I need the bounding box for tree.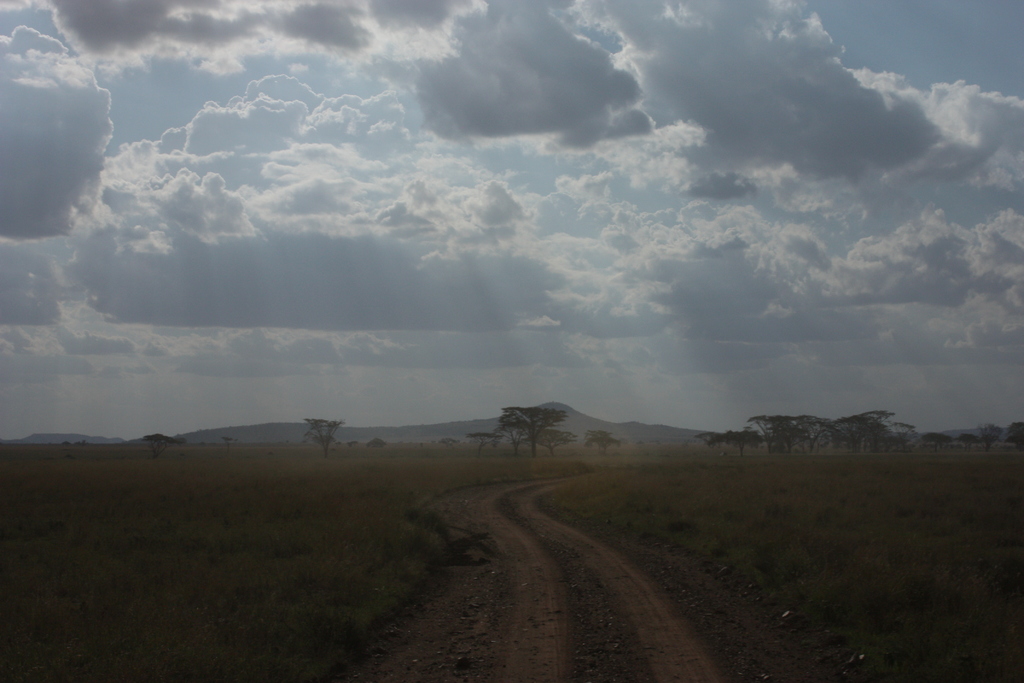
Here it is: <box>471,432,502,452</box>.
